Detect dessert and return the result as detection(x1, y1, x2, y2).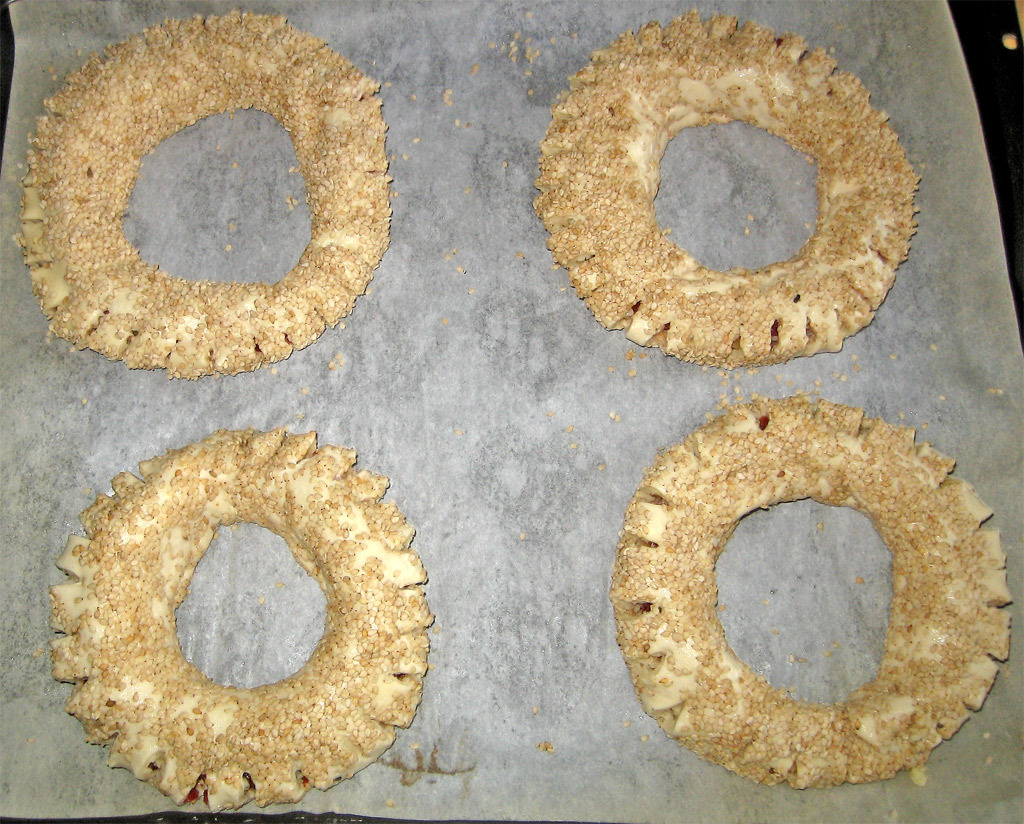
detection(19, 14, 388, 384).
